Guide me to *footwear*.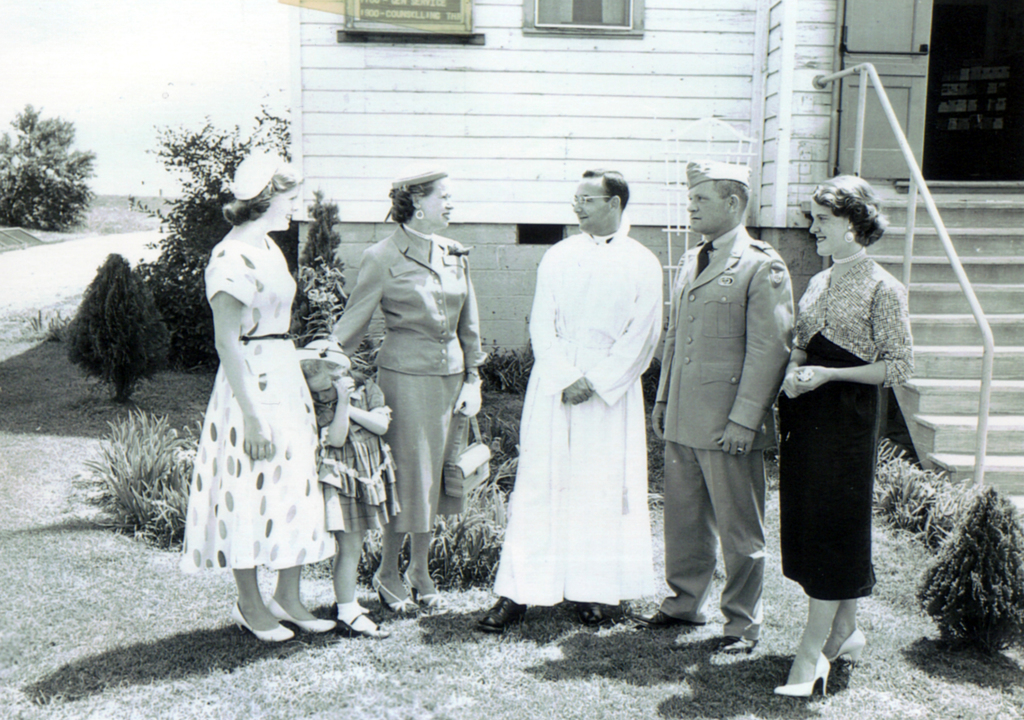
Guidance: [790, 624, 868, 699].
